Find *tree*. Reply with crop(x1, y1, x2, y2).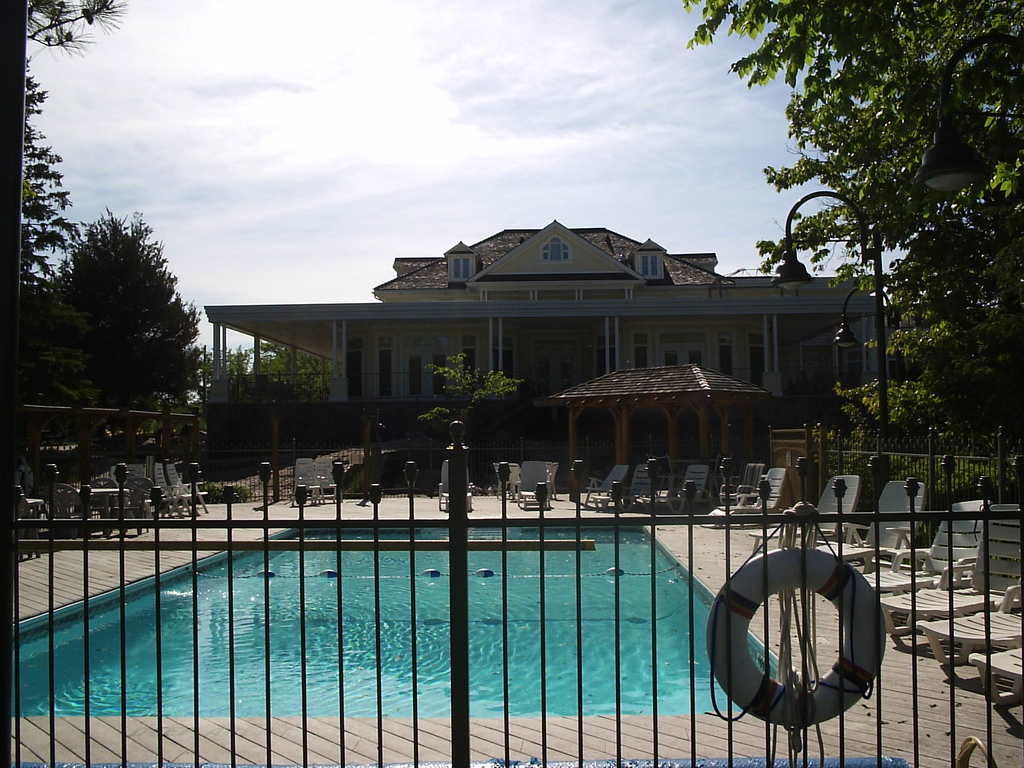
crop(22, 0, 129, 56).
